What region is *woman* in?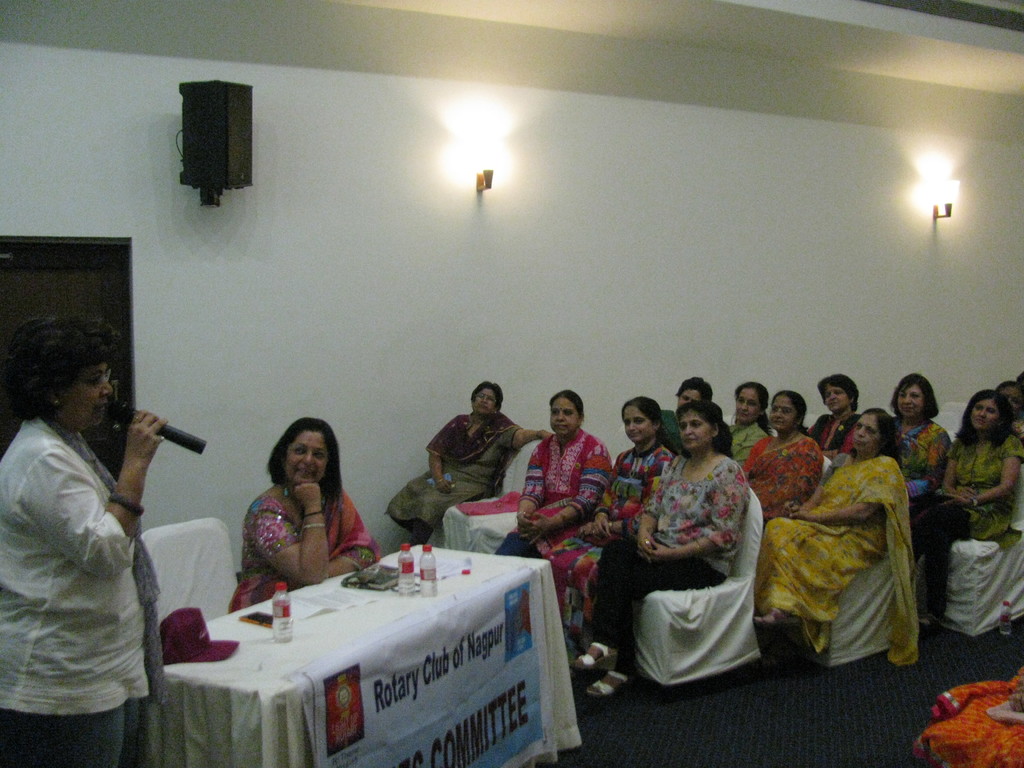
[left=885, top=374, right=951, bottom=508].
